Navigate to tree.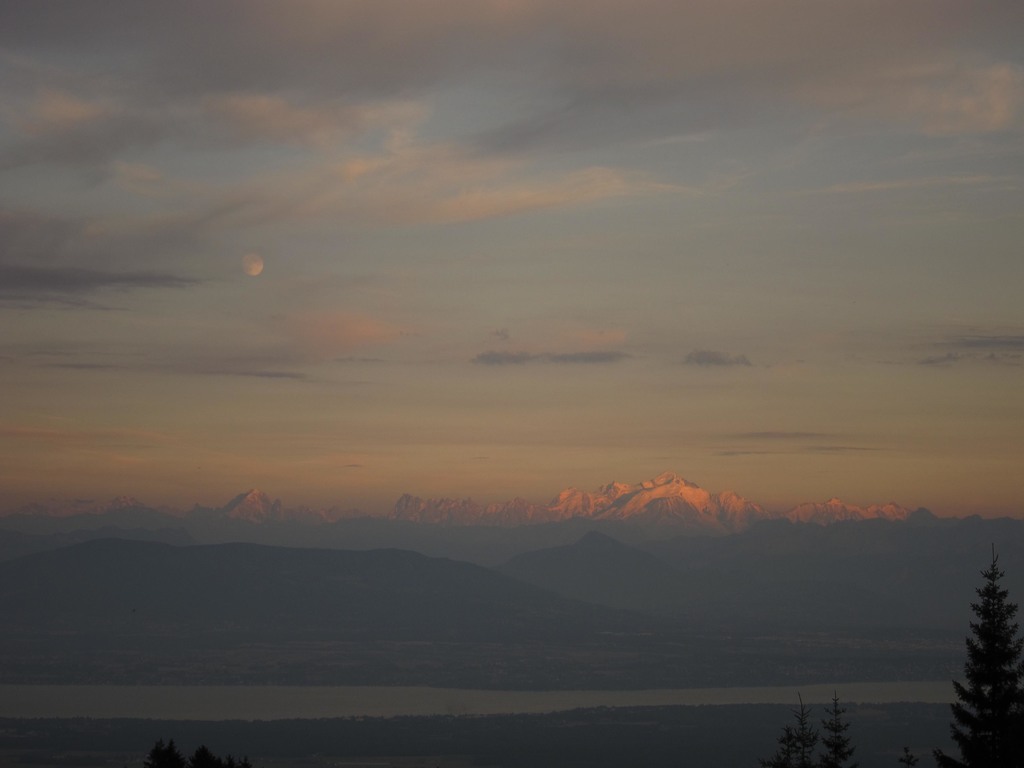
Navigation target: {"left": 899, "top": 748, "right": 920, "bottom": 767}.
